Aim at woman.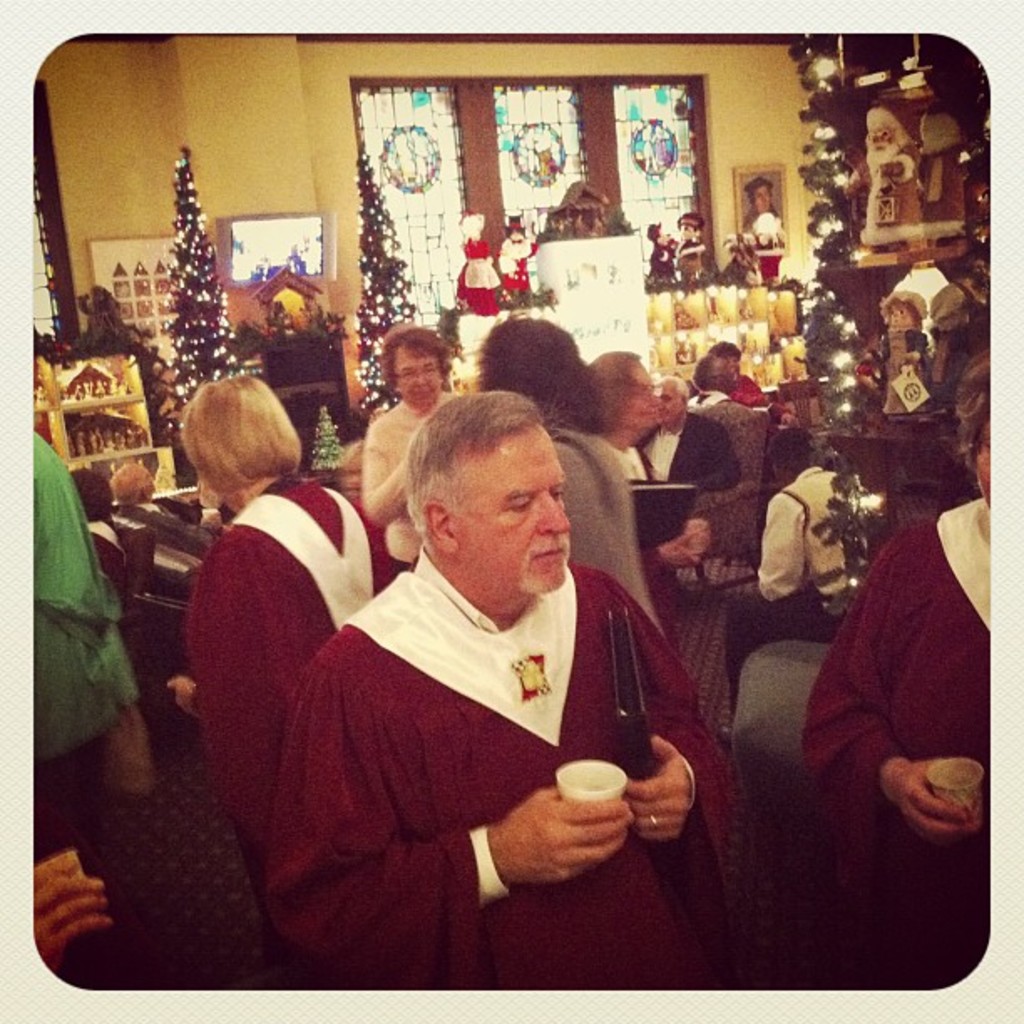
Aimed at 363 320 460 577.
